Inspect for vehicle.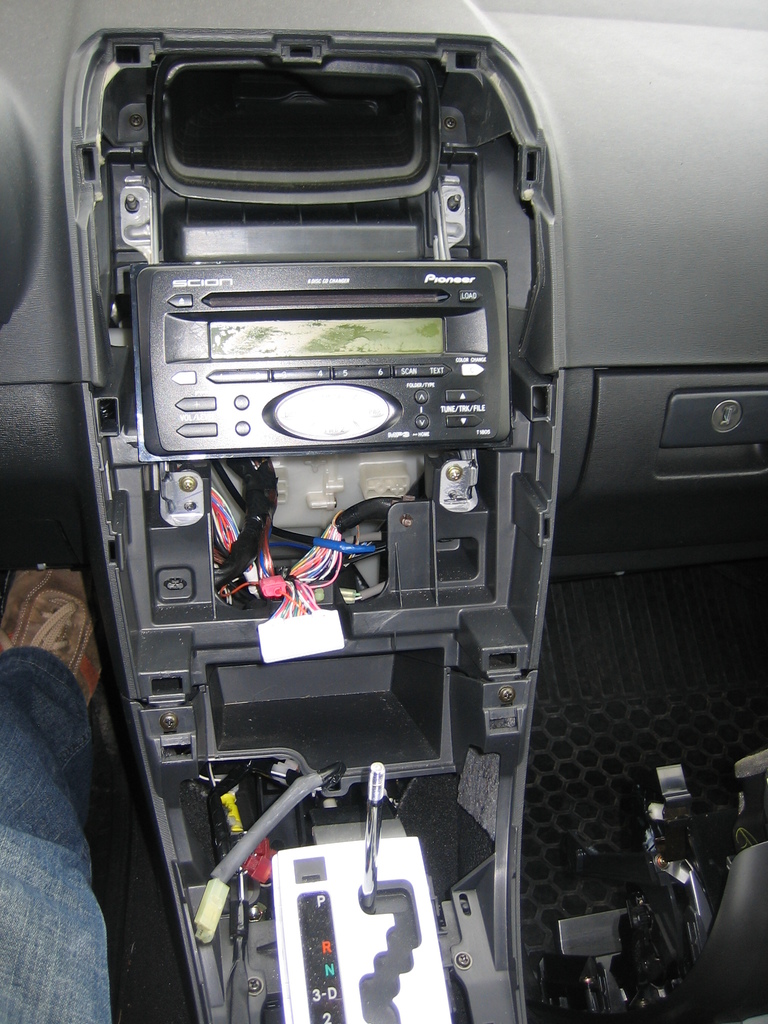
Inspection: region(0, 0, 767, 1023).
